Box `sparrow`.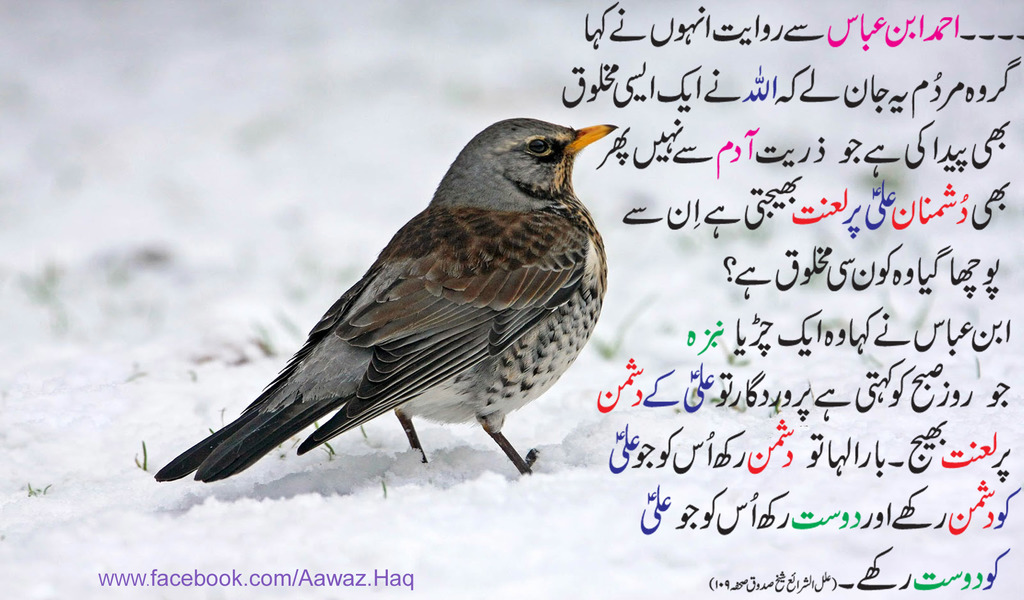
[156, 113, 618, 480].
